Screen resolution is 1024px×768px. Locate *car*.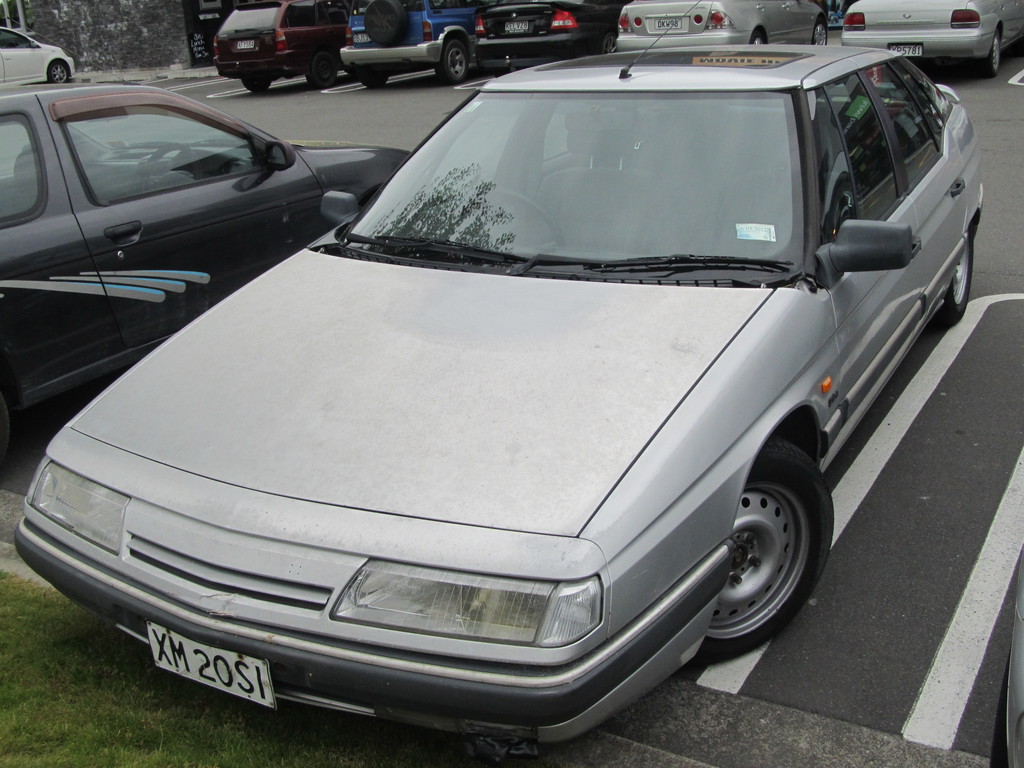
0,20,73,86.
